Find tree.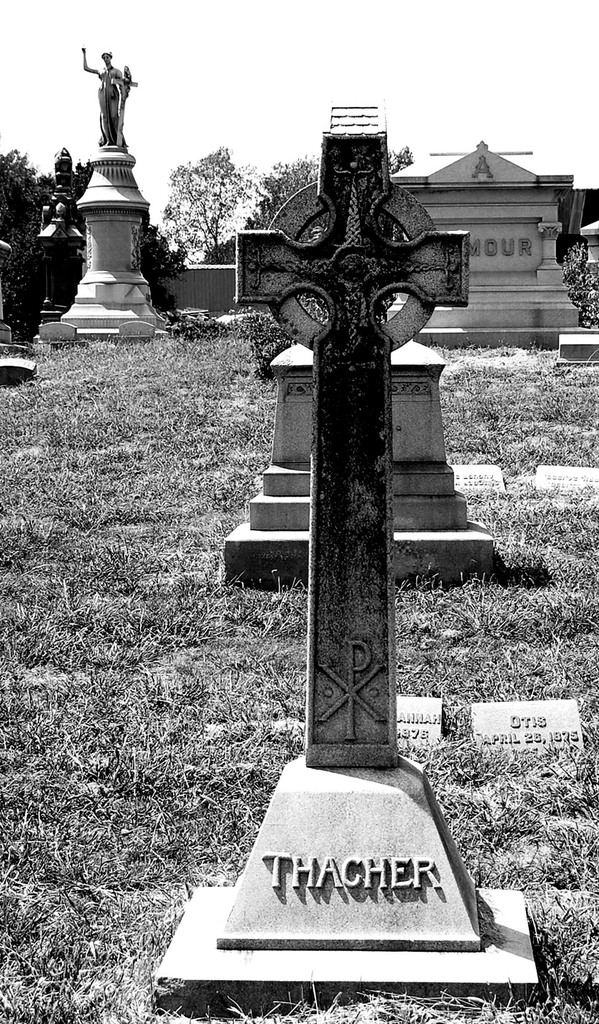
{"left": 386, "top": 144, "right": 414, "bottom": 177}.
